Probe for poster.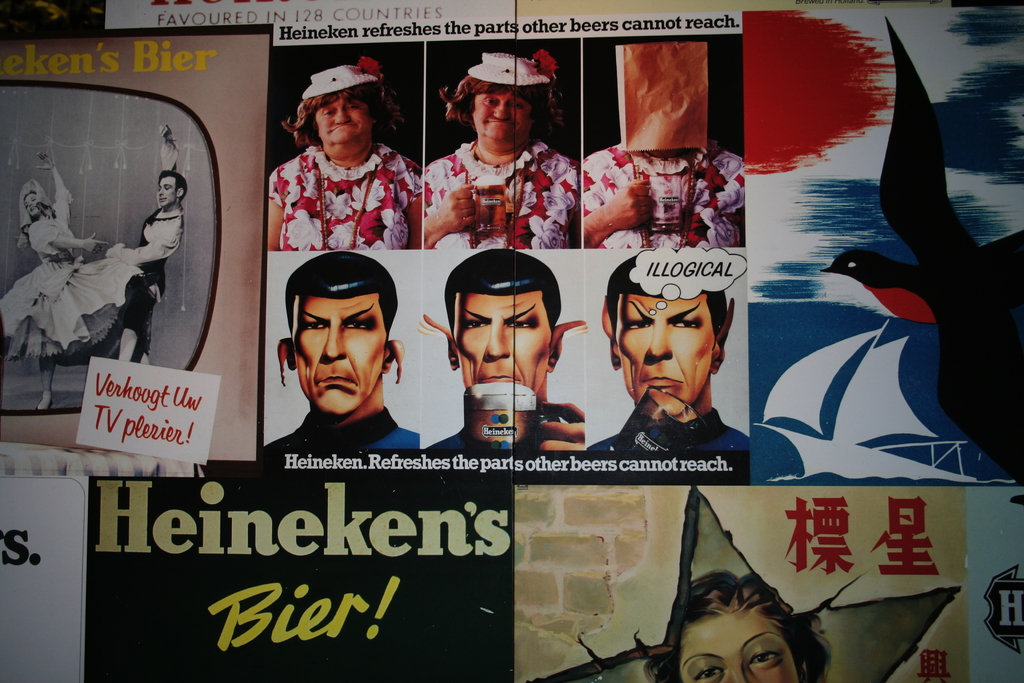
Probe result: rect(81, 479, 517, 682).
